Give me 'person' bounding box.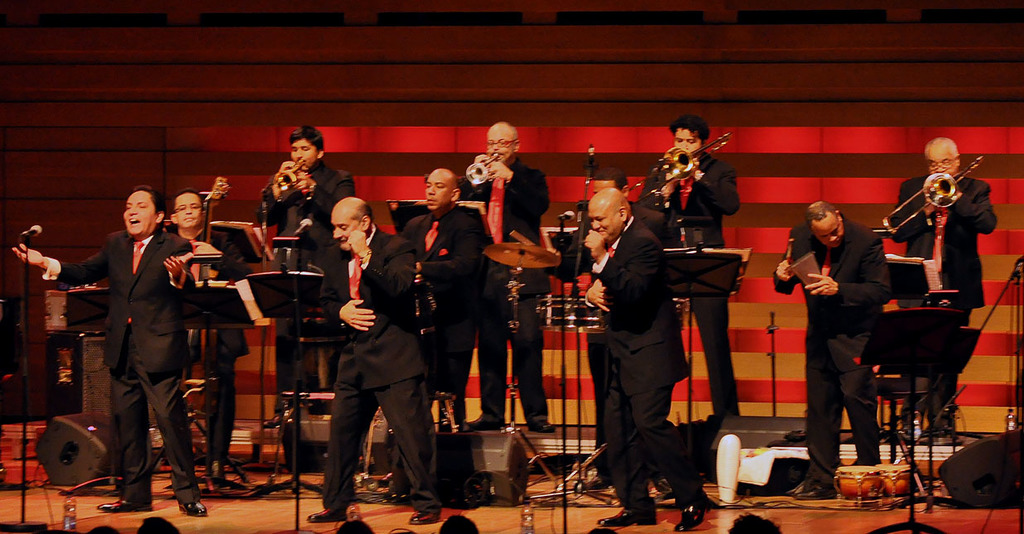
<bbox>257, 118, 358, 431</bbox>.
